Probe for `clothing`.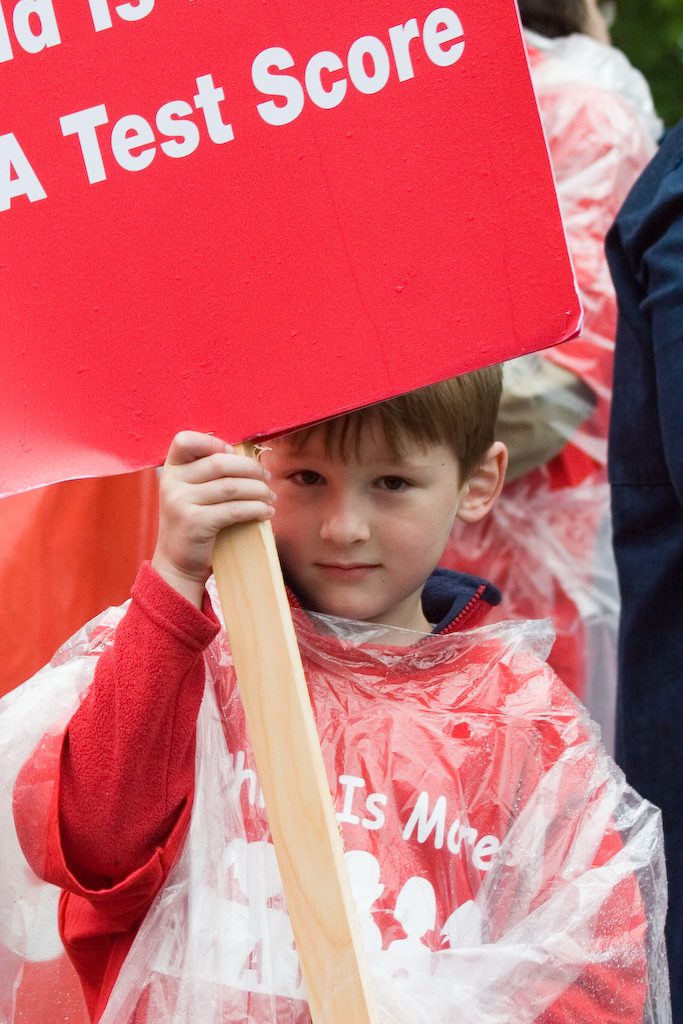
Probe result: box=[603, 122, 682, 1023].
